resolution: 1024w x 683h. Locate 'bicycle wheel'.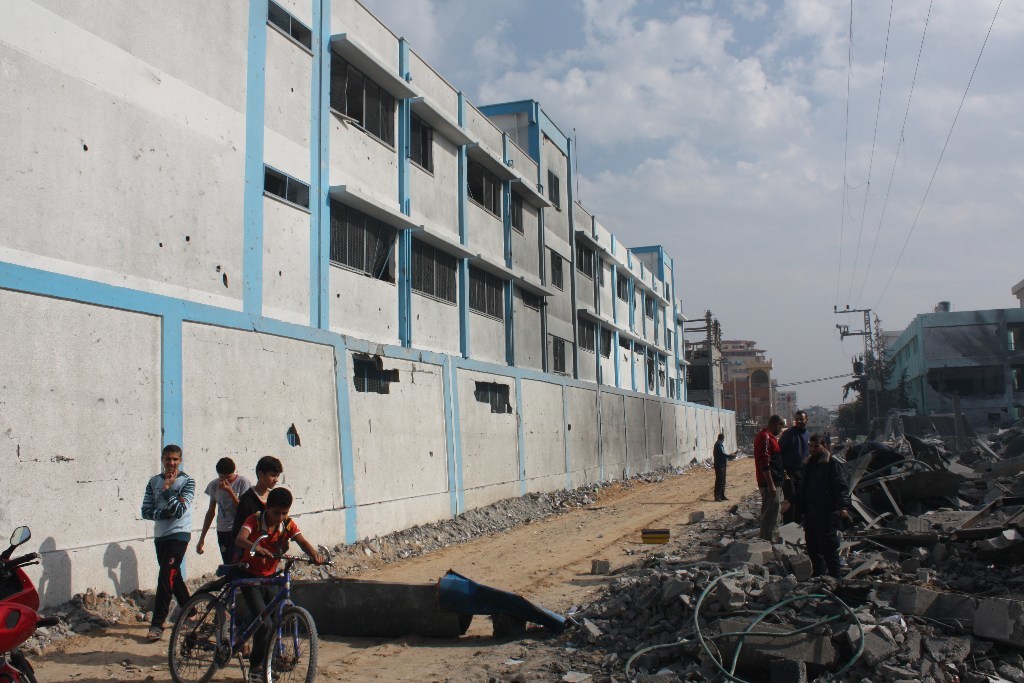
box(182, 592, 255, 676).
